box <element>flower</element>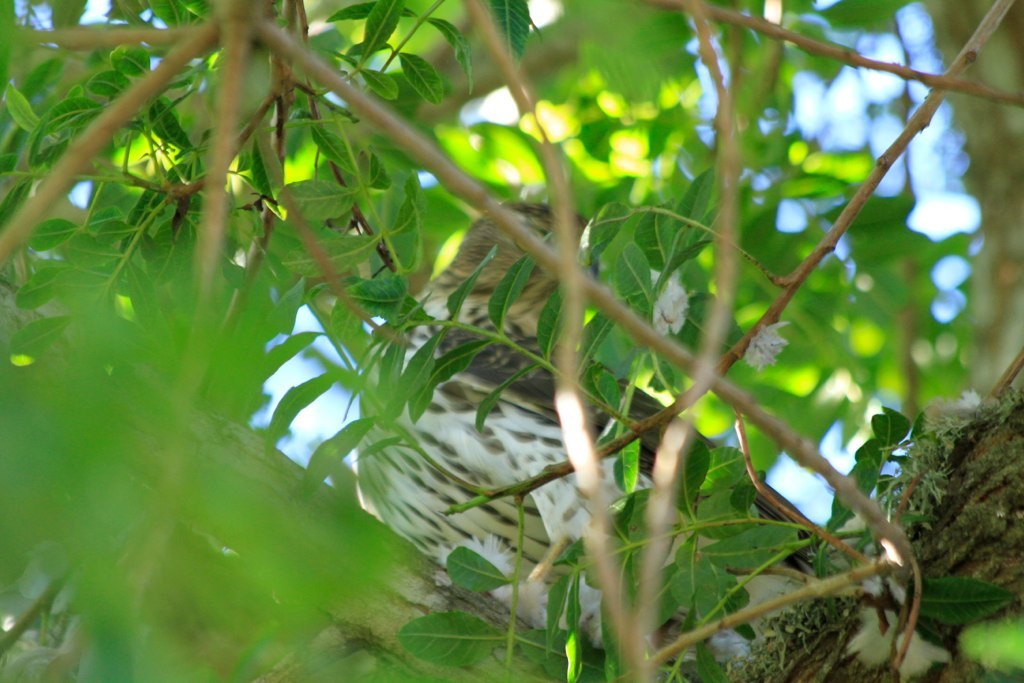
646:264:691:332
